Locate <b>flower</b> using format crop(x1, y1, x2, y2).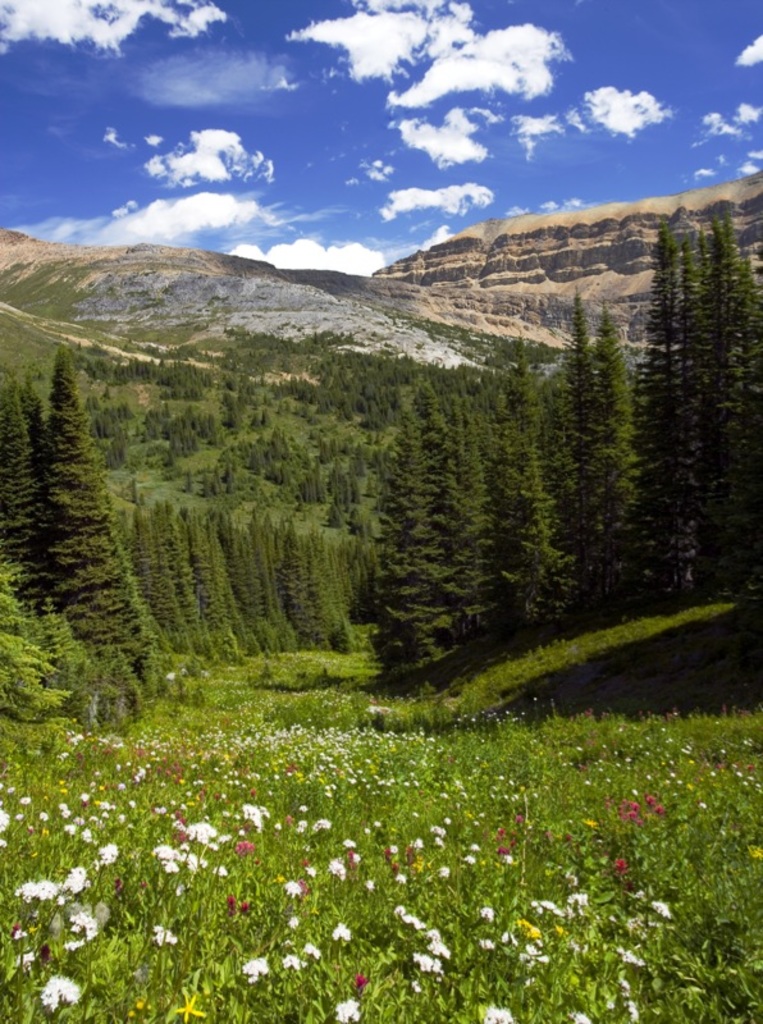
crop(355, 966, 365, 992).
